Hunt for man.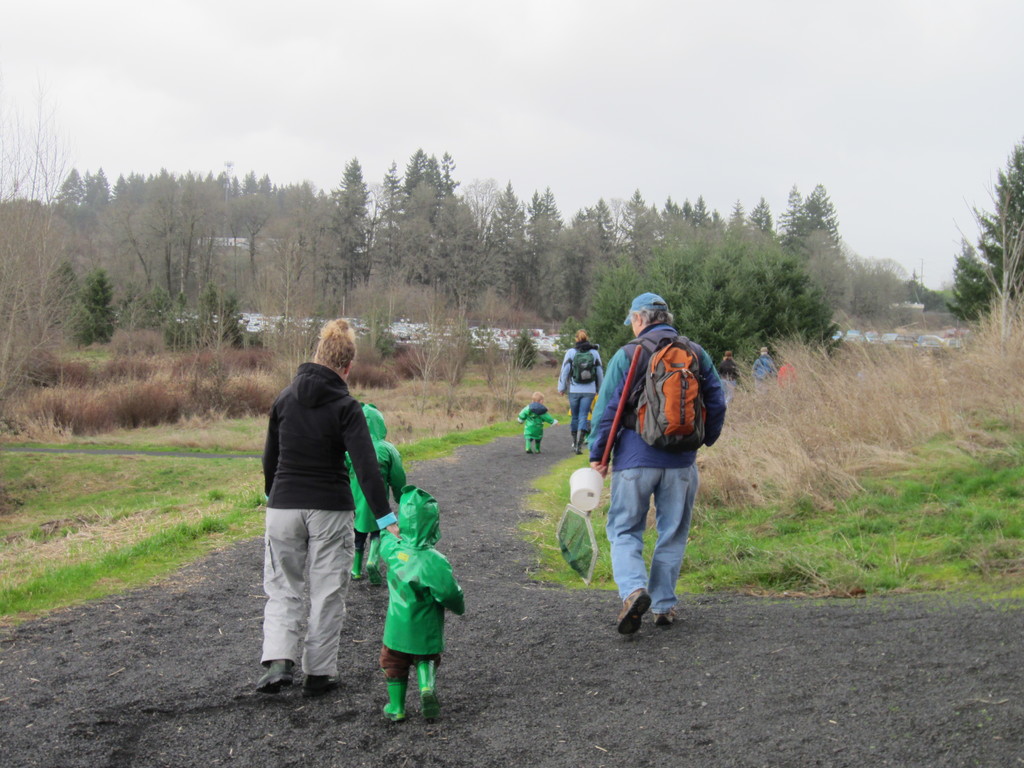
Hunted down at BBox(584, 294, 726, 648).
